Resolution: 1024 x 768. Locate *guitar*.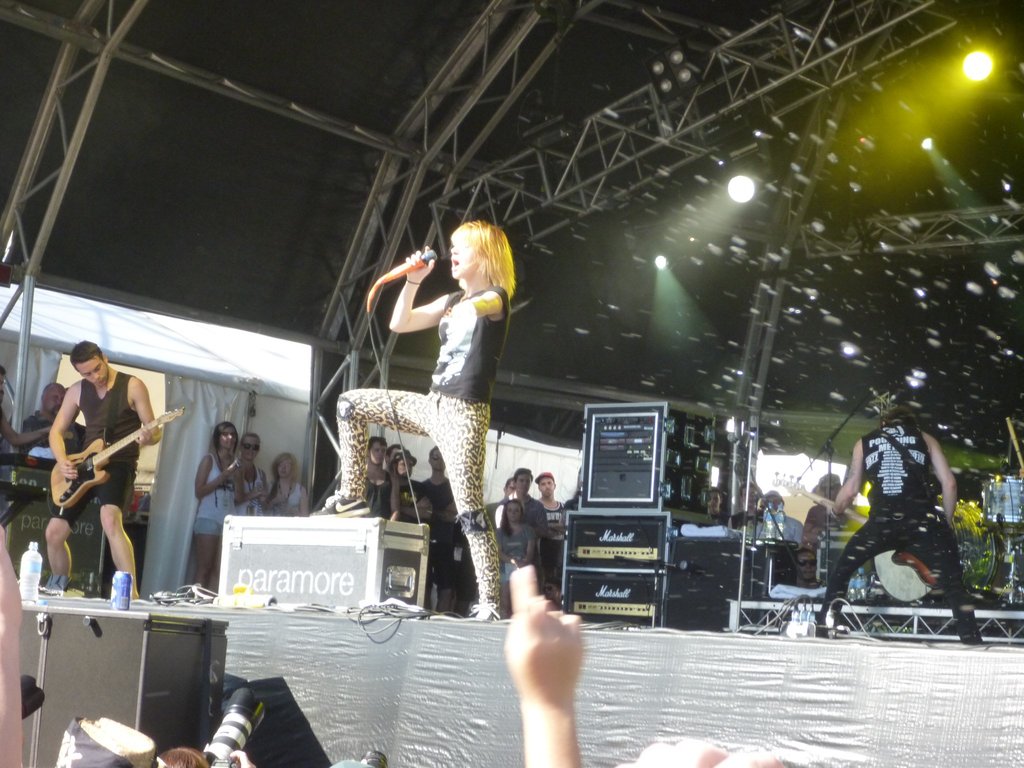
region(47, 405, 185, 509).
